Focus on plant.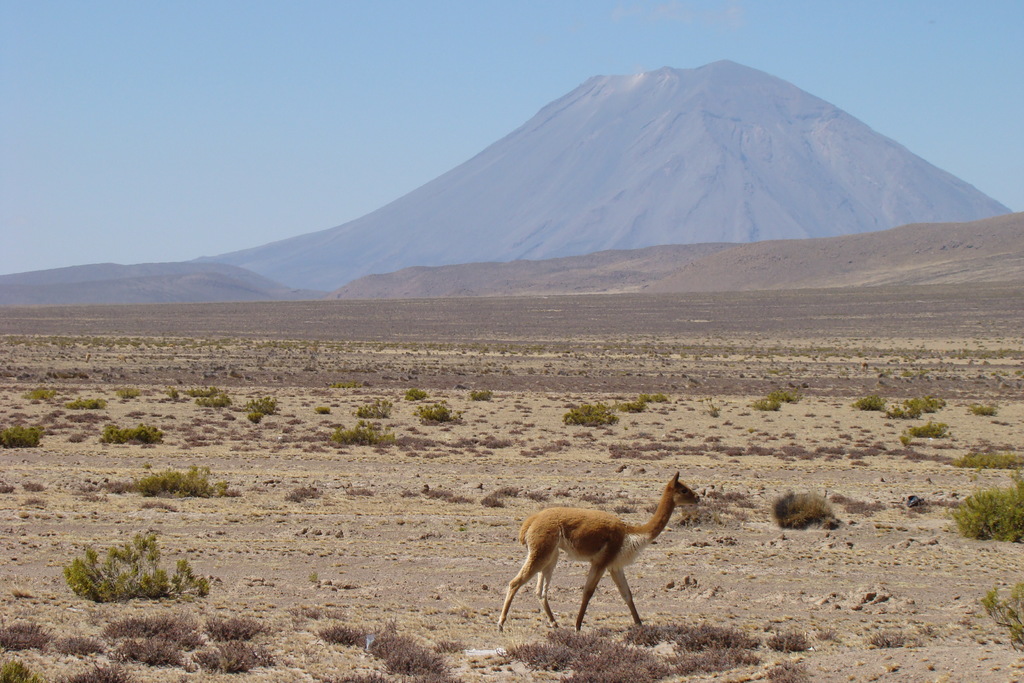
Focused at region(750, 397, 786, 411).
